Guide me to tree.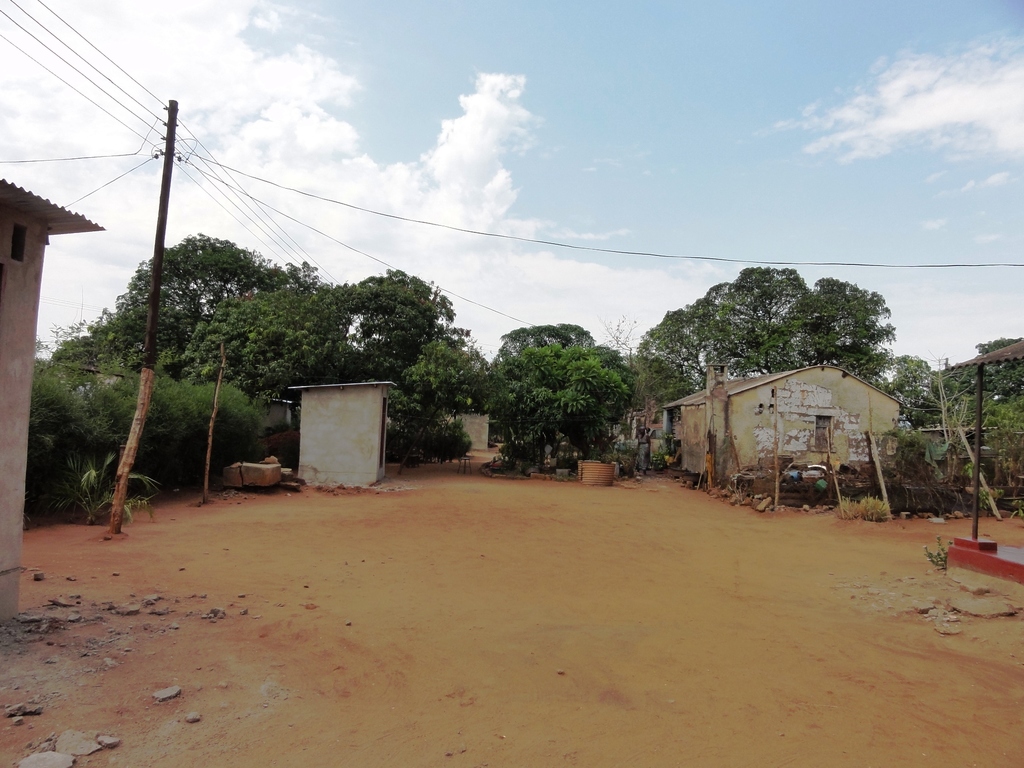
Guidance: {"left": 42, "top": 307, "right": 124, "bottom": 384}.
